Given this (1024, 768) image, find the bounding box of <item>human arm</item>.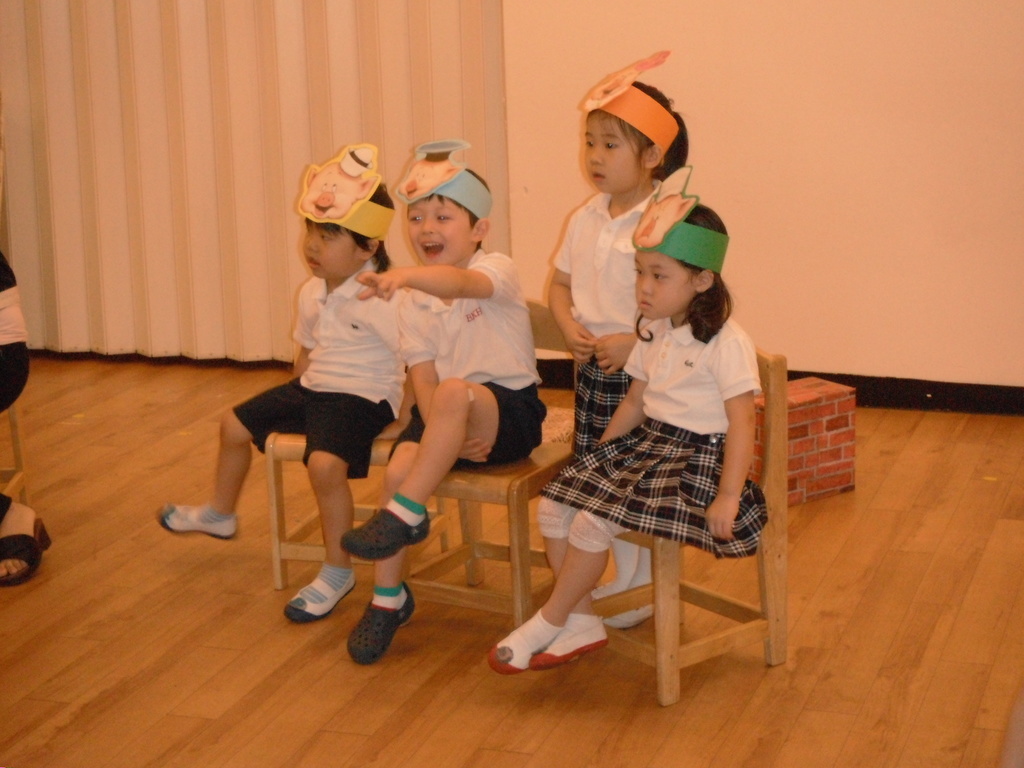
<region>289, 276, 328, 382</region>.
